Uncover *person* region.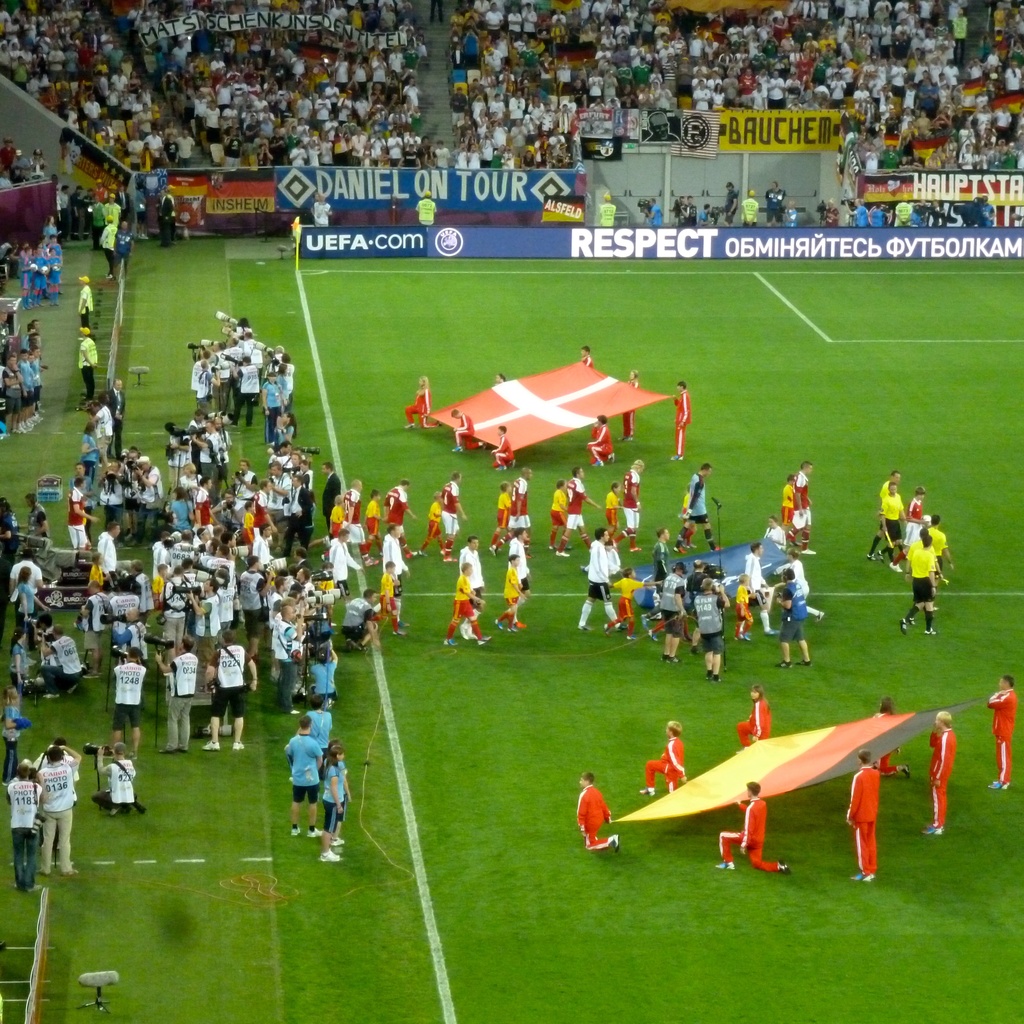
Uncovered: 70:273:104:318.
